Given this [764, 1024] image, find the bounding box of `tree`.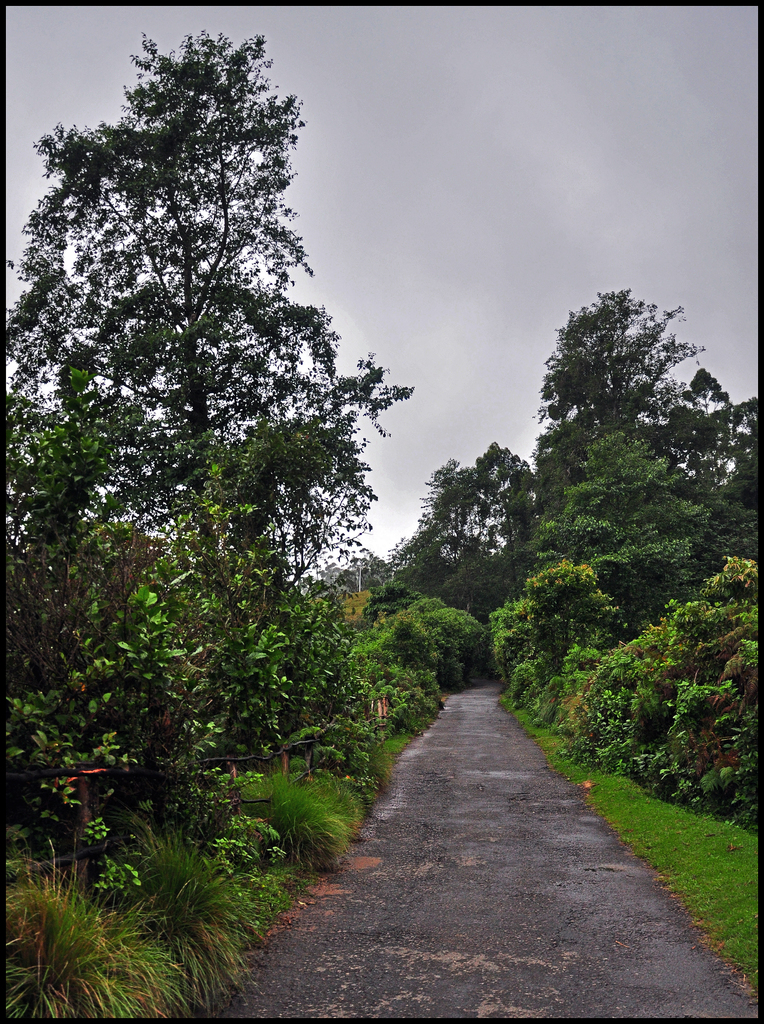
[540,286,703,454].
